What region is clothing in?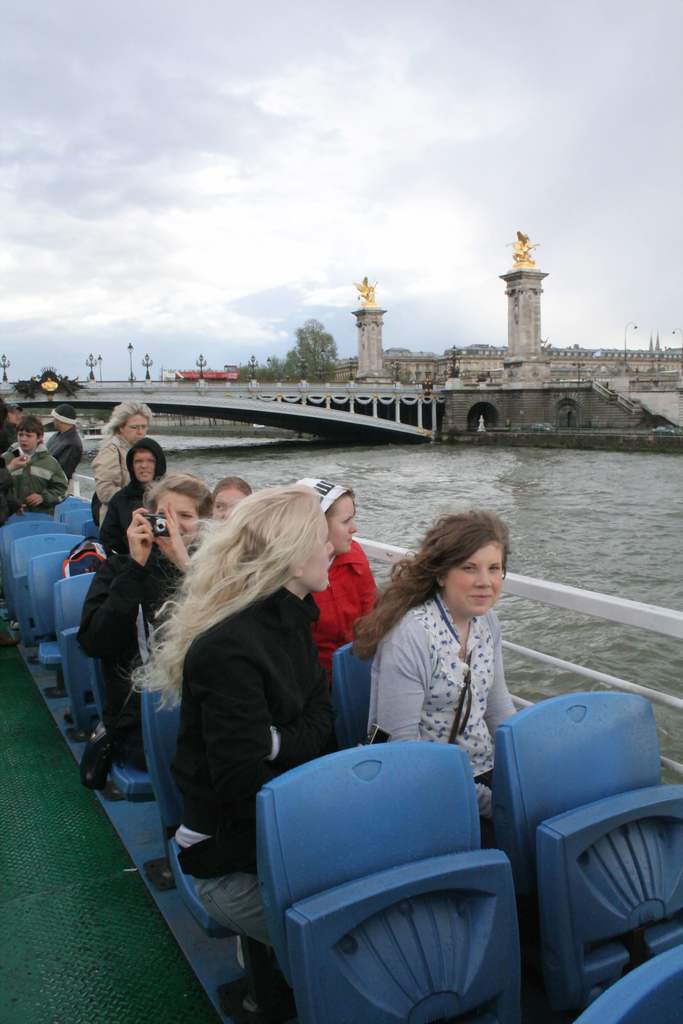
left=161, top=588, right=384, bottom=965.
